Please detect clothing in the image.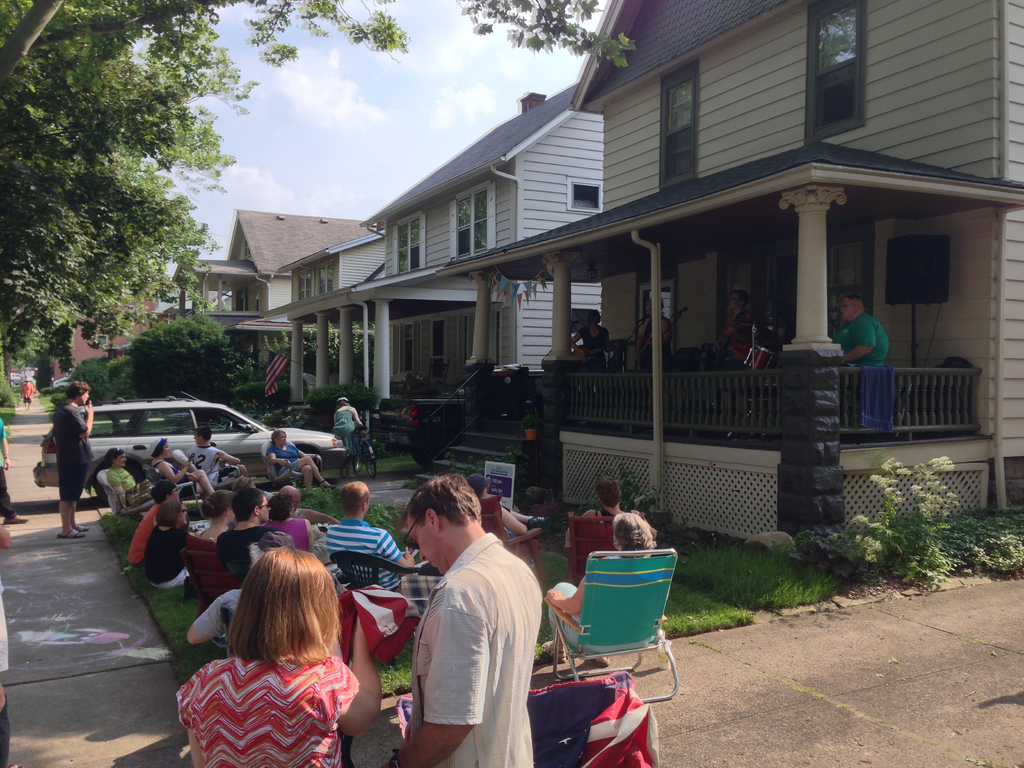
rect(843, 324, 900, 431).
